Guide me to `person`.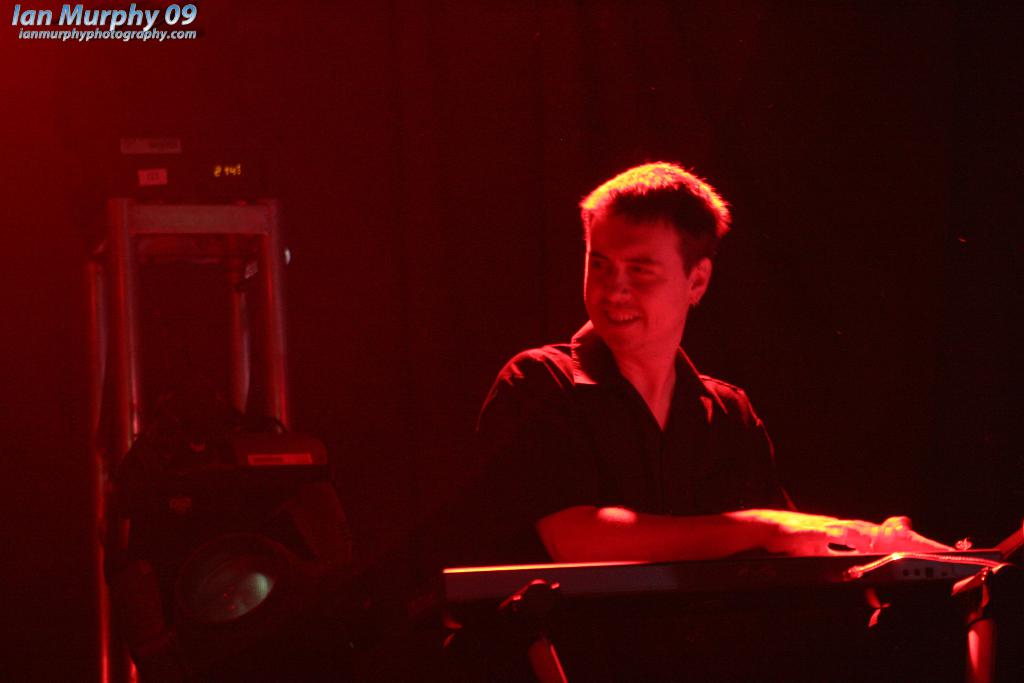
Guidance: <bbox>473, 151, 817, 581</bbox>.
